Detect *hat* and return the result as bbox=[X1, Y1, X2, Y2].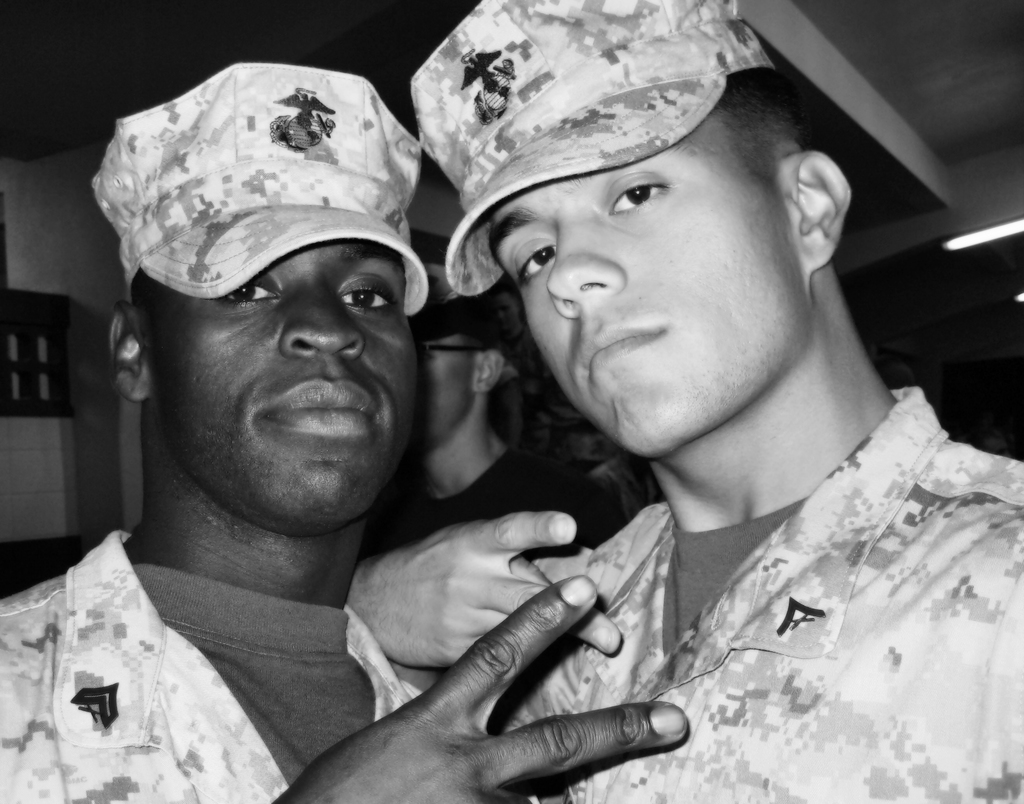
bbox=[410, 0, 776, 300].
